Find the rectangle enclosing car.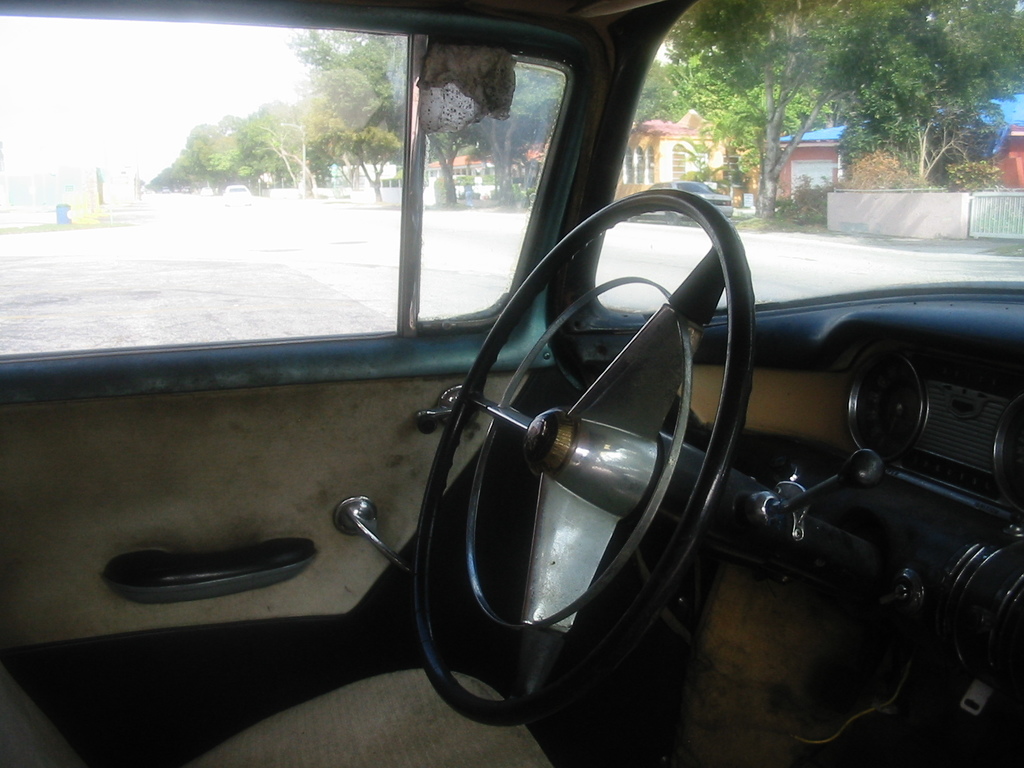
select_region(2, 3, 1023, 767).
